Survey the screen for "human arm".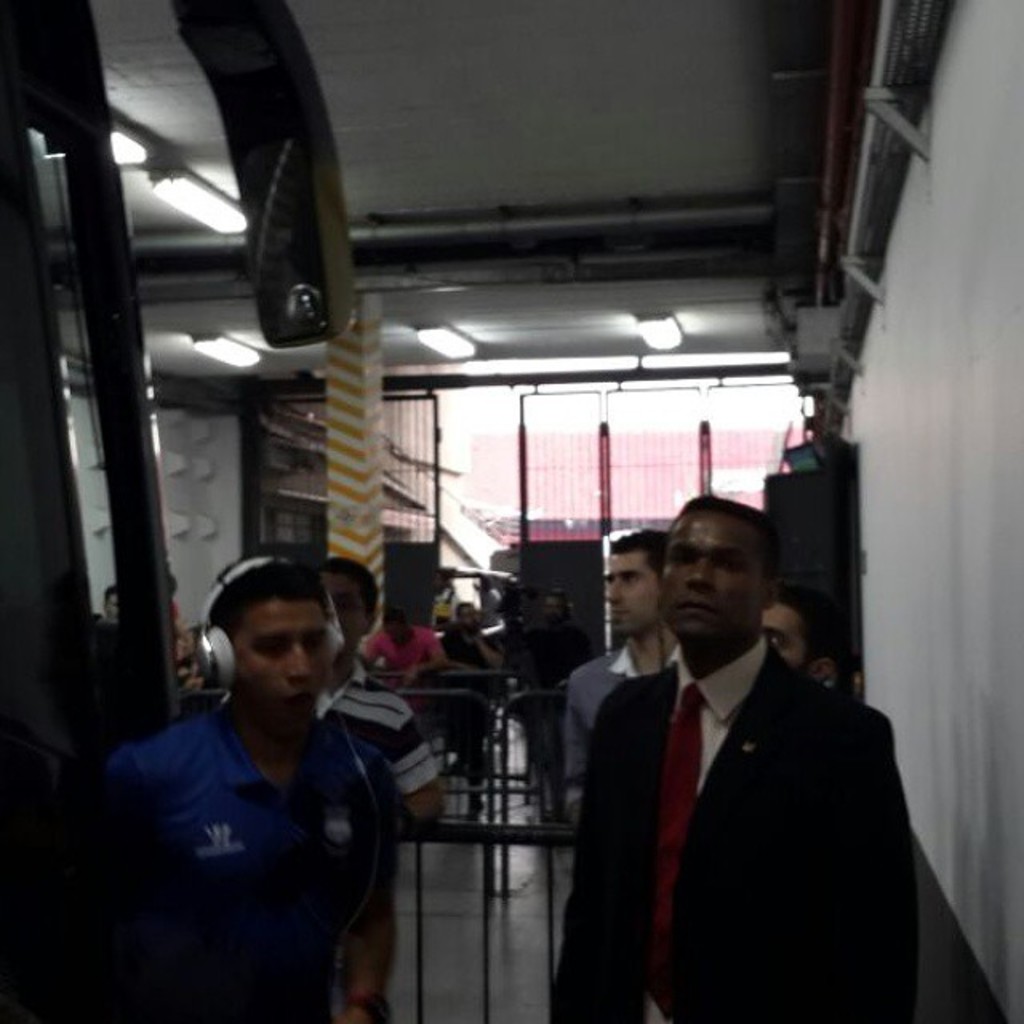
Survey found: (left=320, top=752, right=405, bottom=1010).
